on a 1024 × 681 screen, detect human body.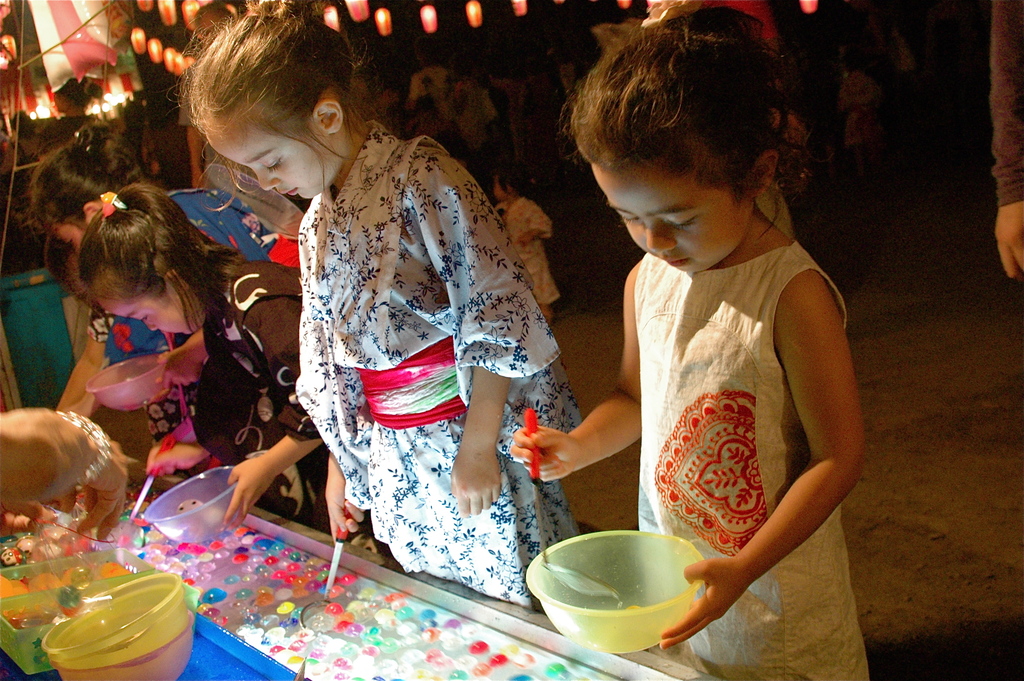
select_region(145, 256, 315, 528).
